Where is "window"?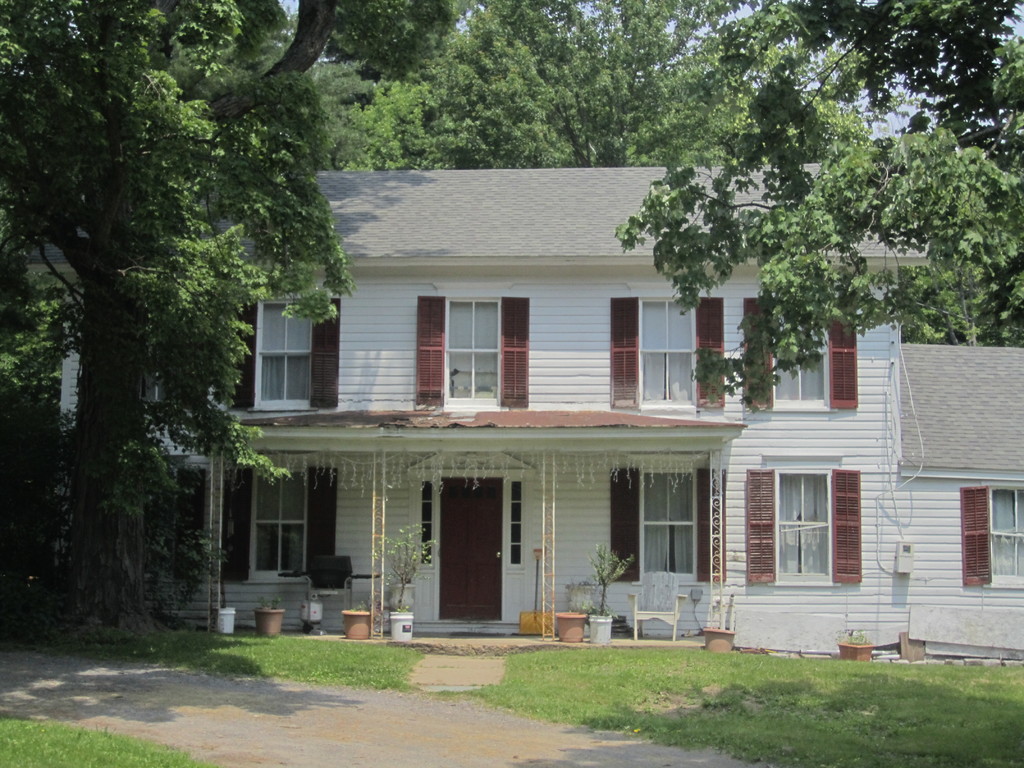
[774, 473, 833, 580].
